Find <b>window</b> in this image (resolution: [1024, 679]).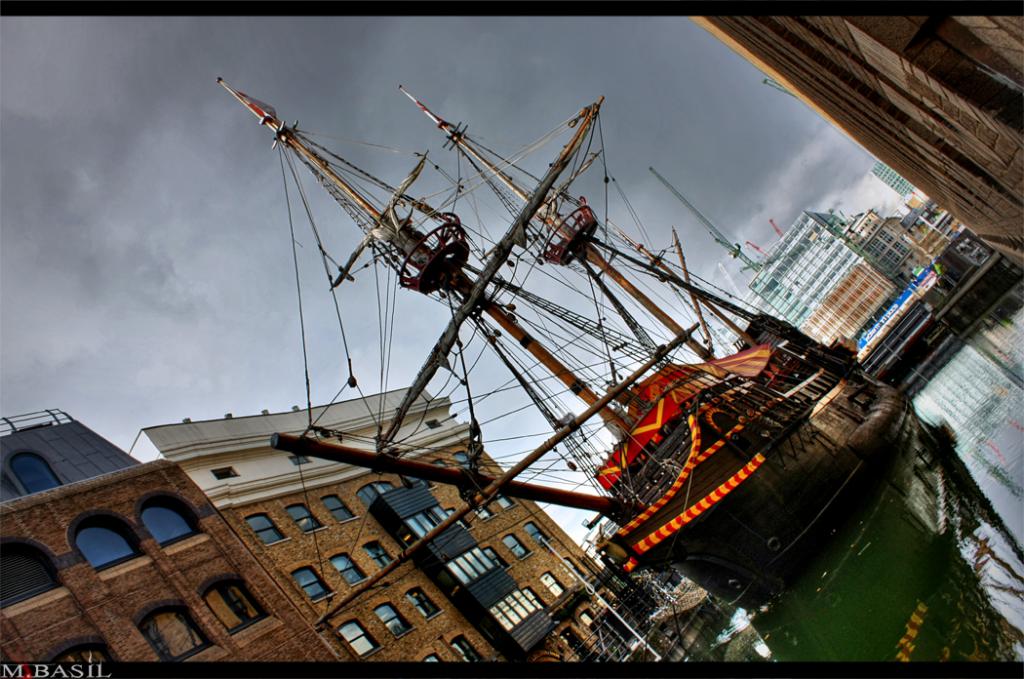
rect(4, 532, 60, 608).
